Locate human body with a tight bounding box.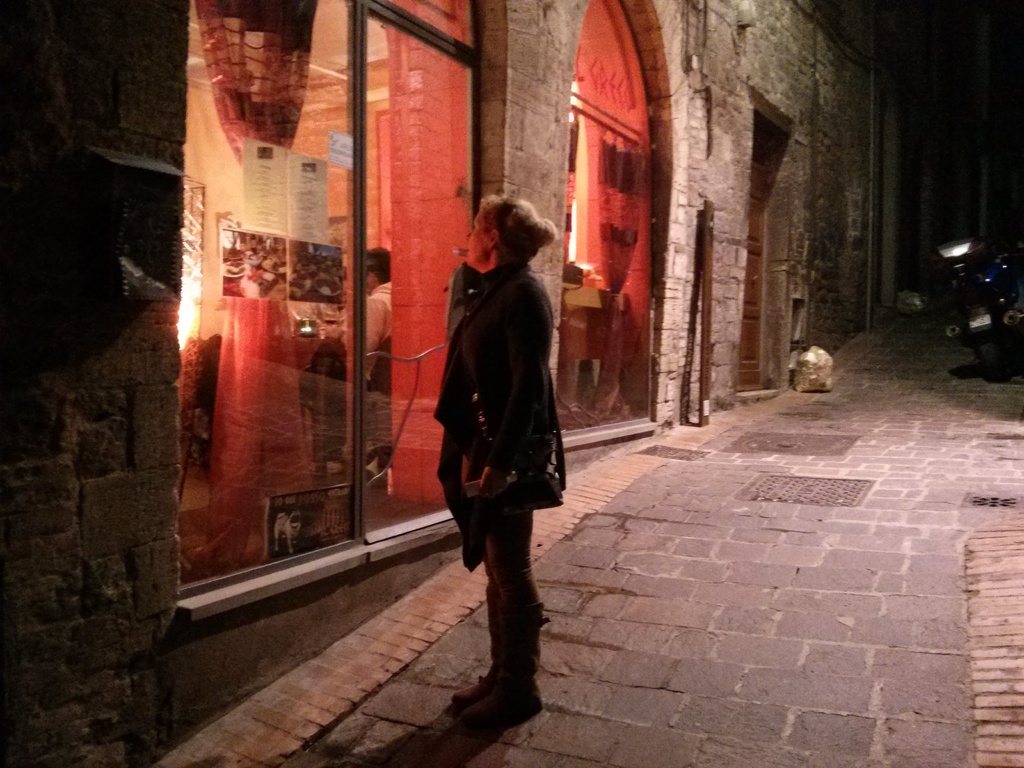
[438, 169, 562, 687].
